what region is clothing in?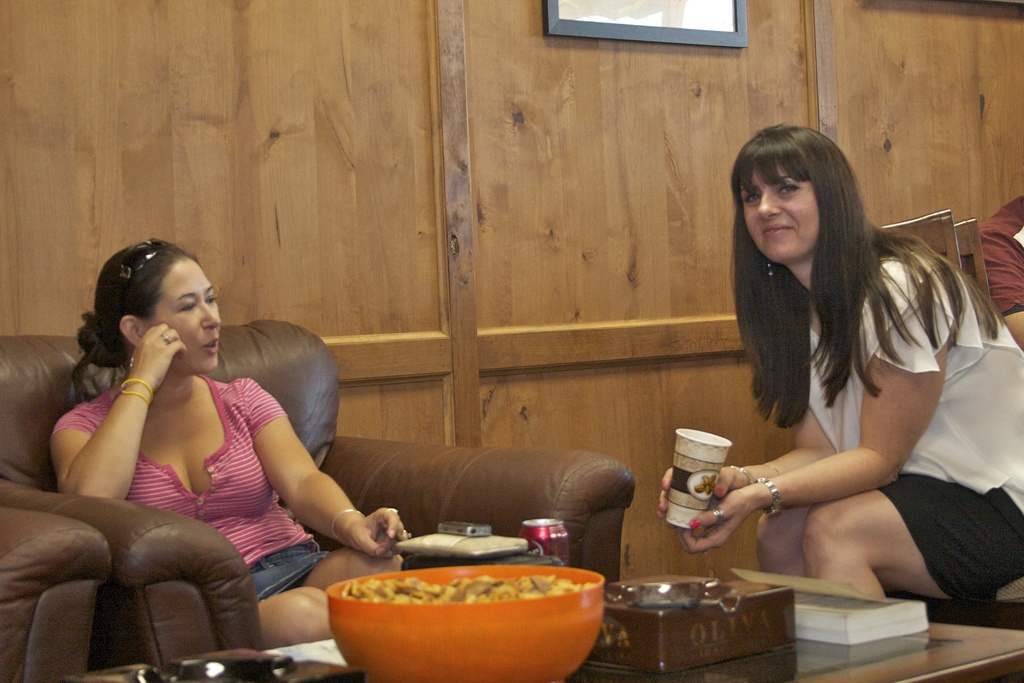
[x1=49, y1=371, x2=323, y2=598].
